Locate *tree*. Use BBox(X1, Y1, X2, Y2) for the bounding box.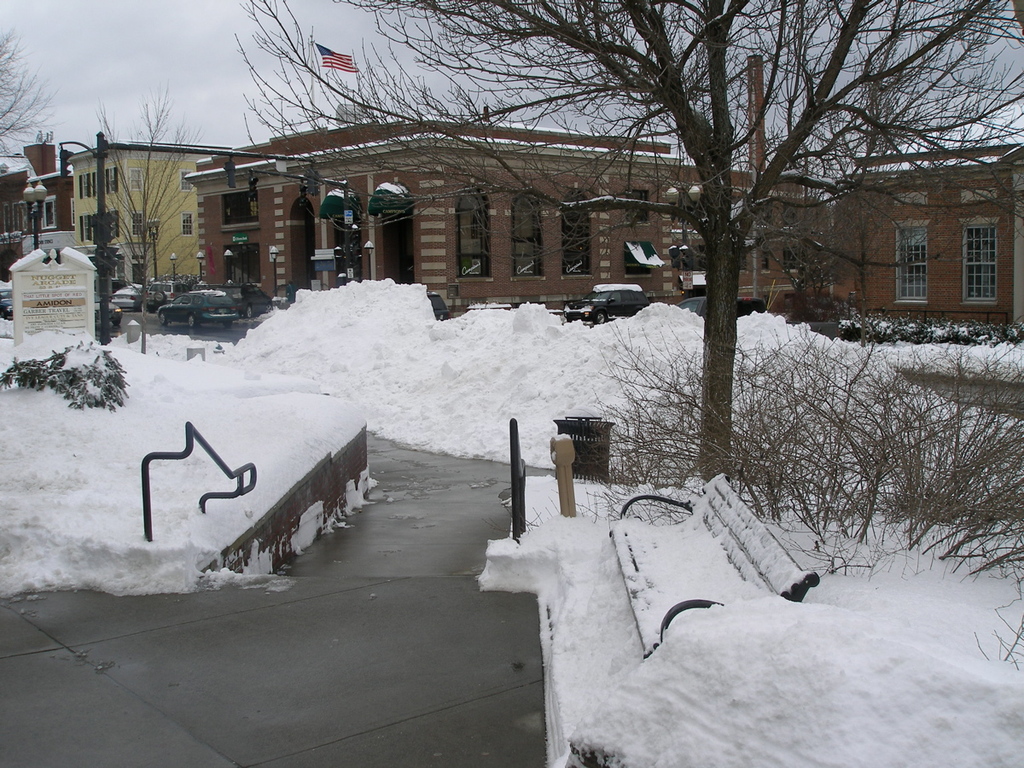
BBox(0, 36, 60, 186).
